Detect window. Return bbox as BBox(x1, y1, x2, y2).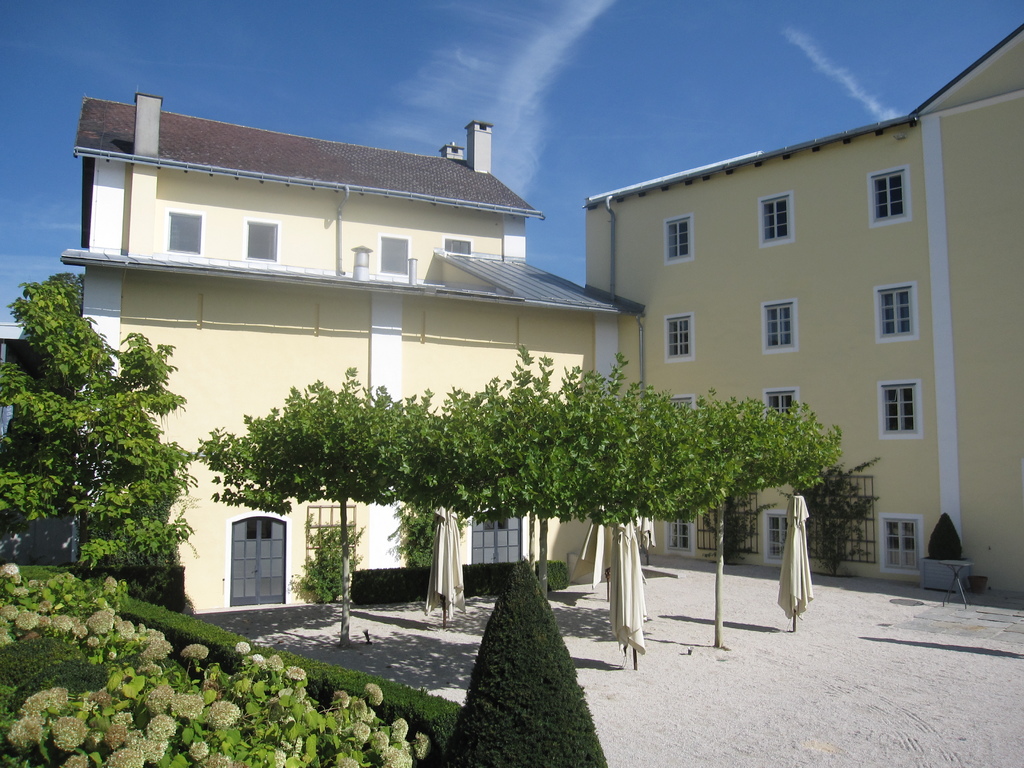
BBox(671, 513, 692, 548).
